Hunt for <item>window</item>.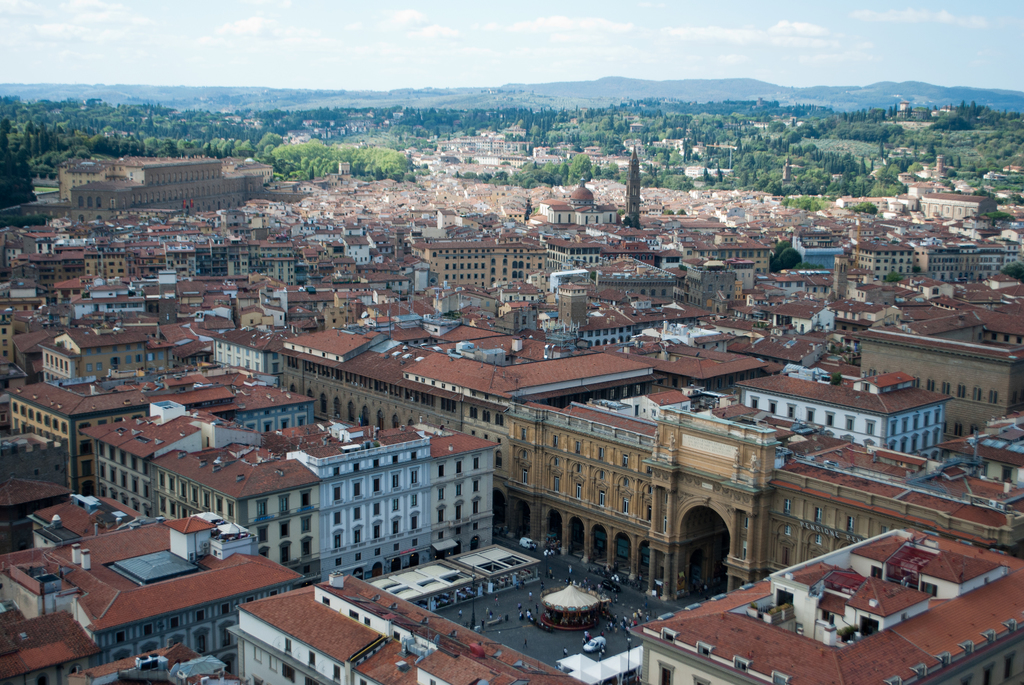
Hunted down at <box>458,485,460,495</box>.
